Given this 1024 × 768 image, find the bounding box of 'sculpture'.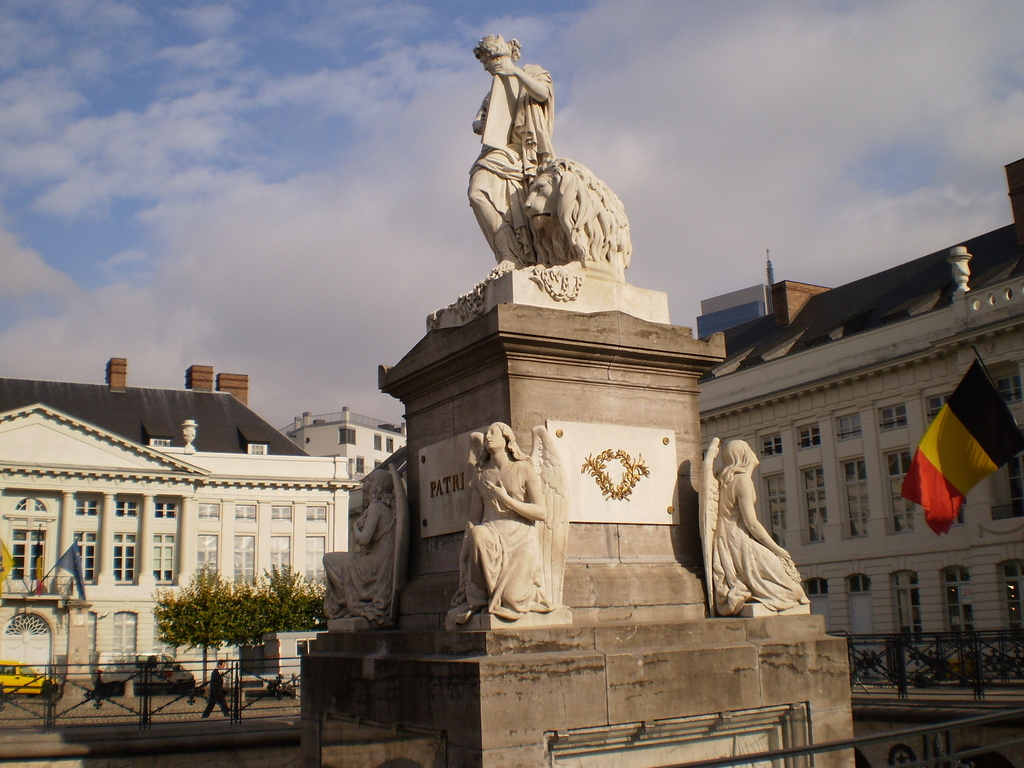
box=[311, 461, 425, 634].
